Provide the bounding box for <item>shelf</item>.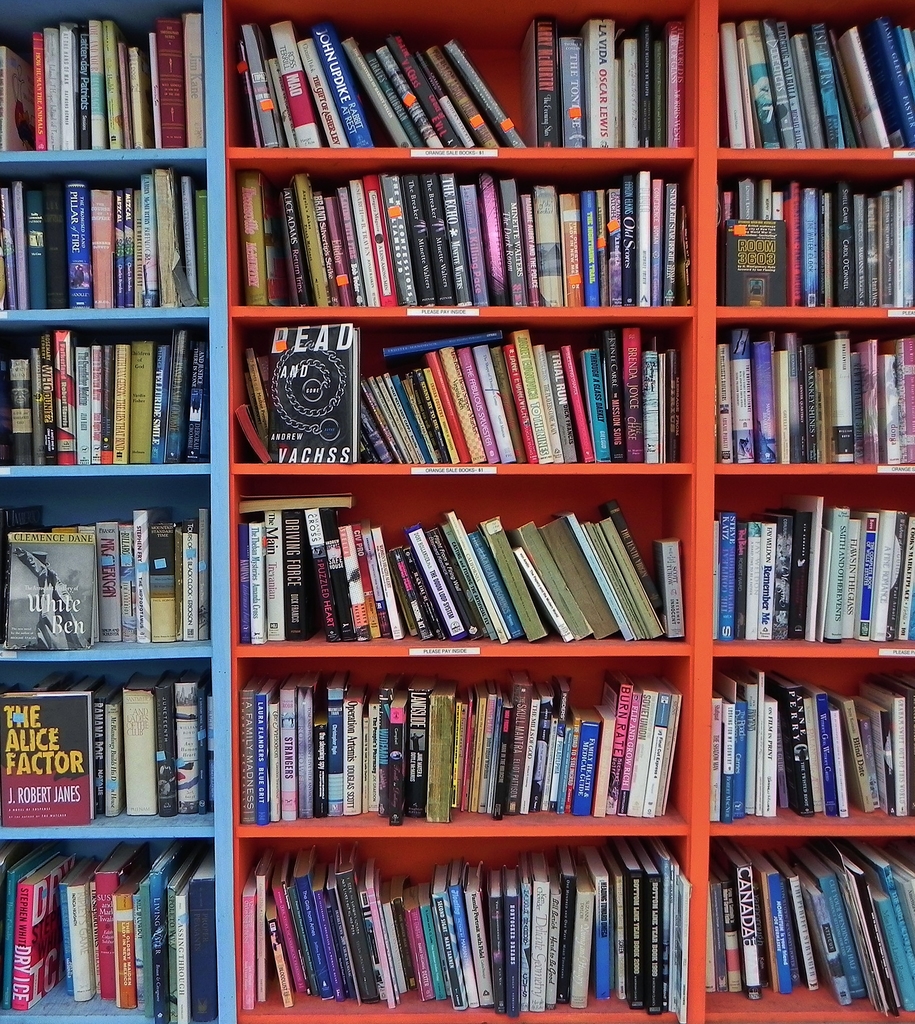
220/0/914/1023.
